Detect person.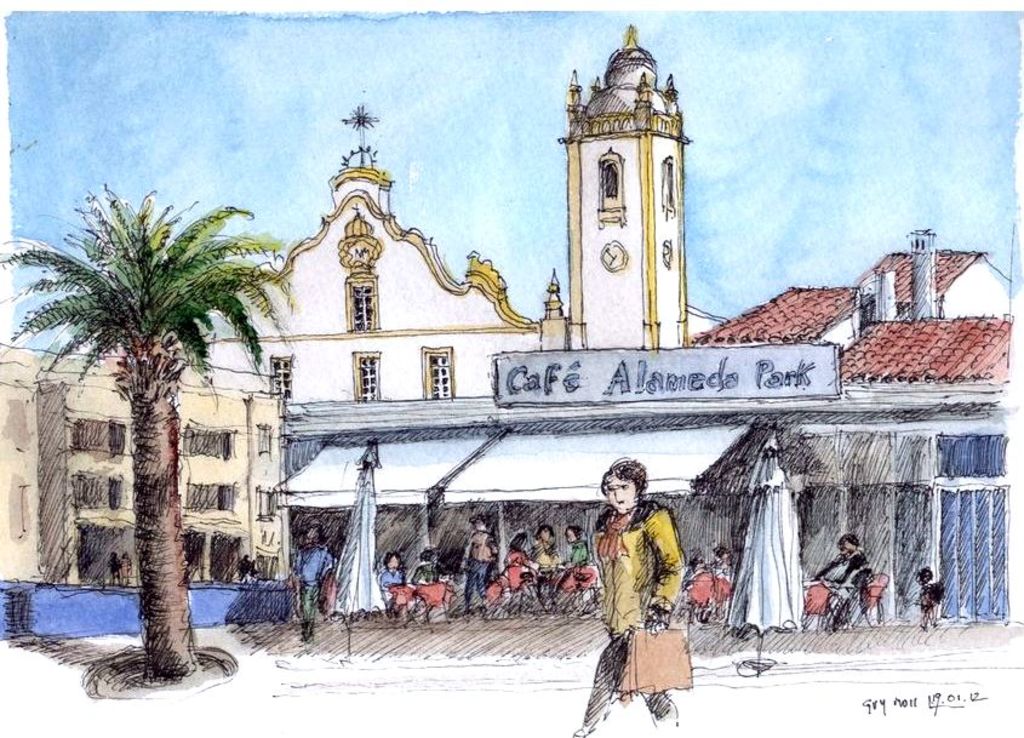
Detected at detection(566, 522, 593, 563).
